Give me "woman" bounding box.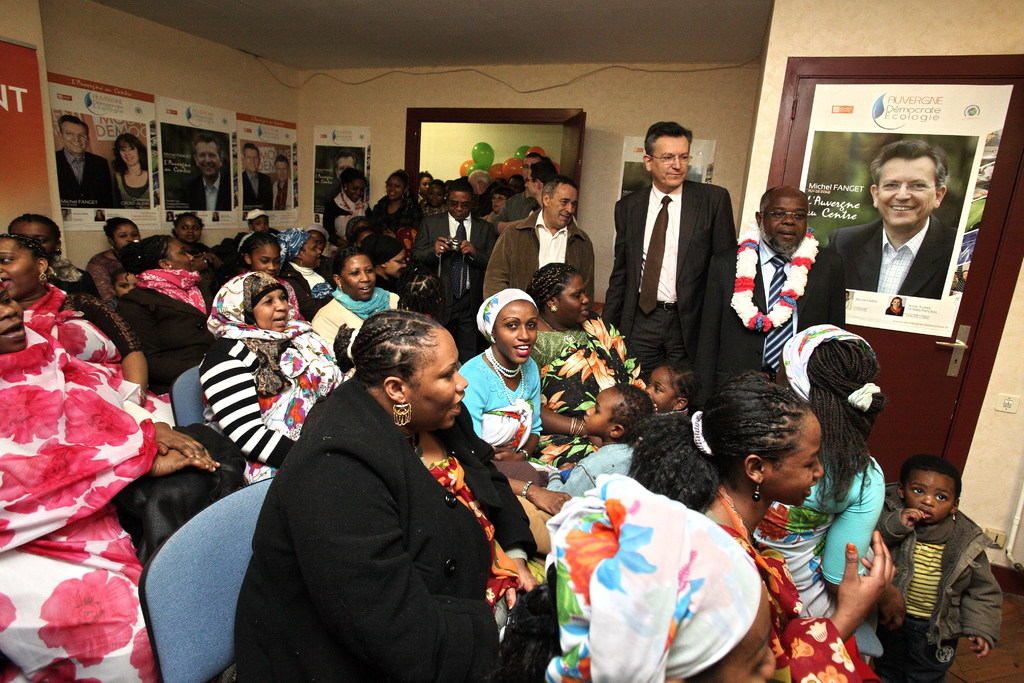
[478, 186, 511, 224].
